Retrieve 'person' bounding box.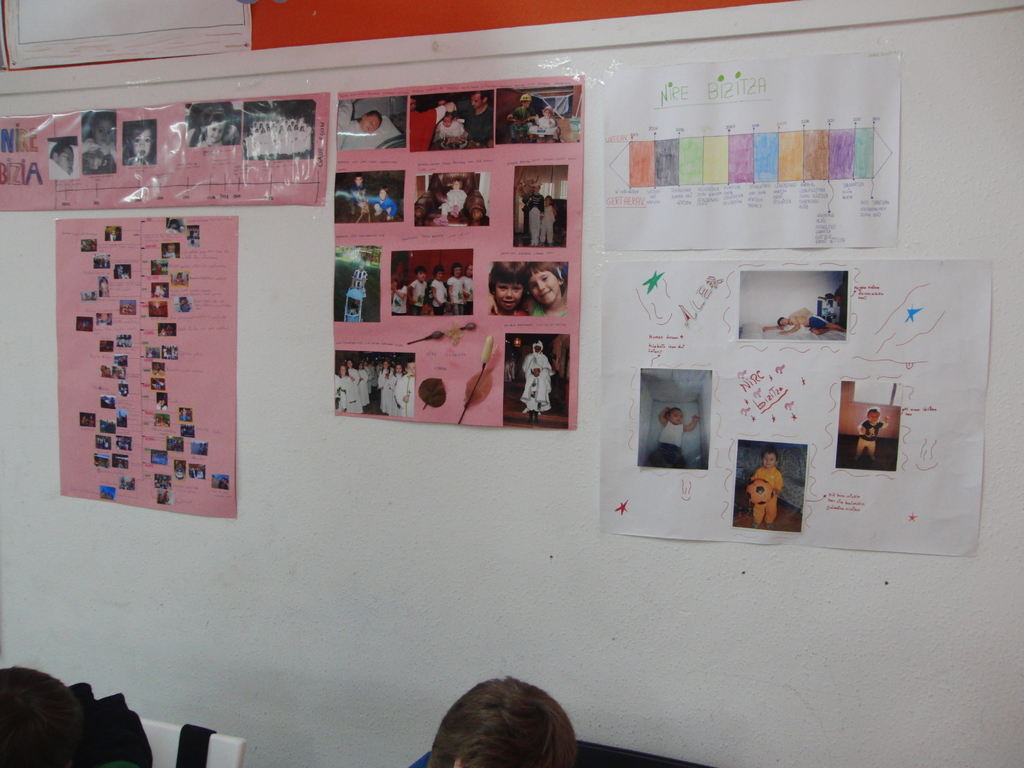
Bounding box: (left=529, top=109, right=559, bottom=141).
